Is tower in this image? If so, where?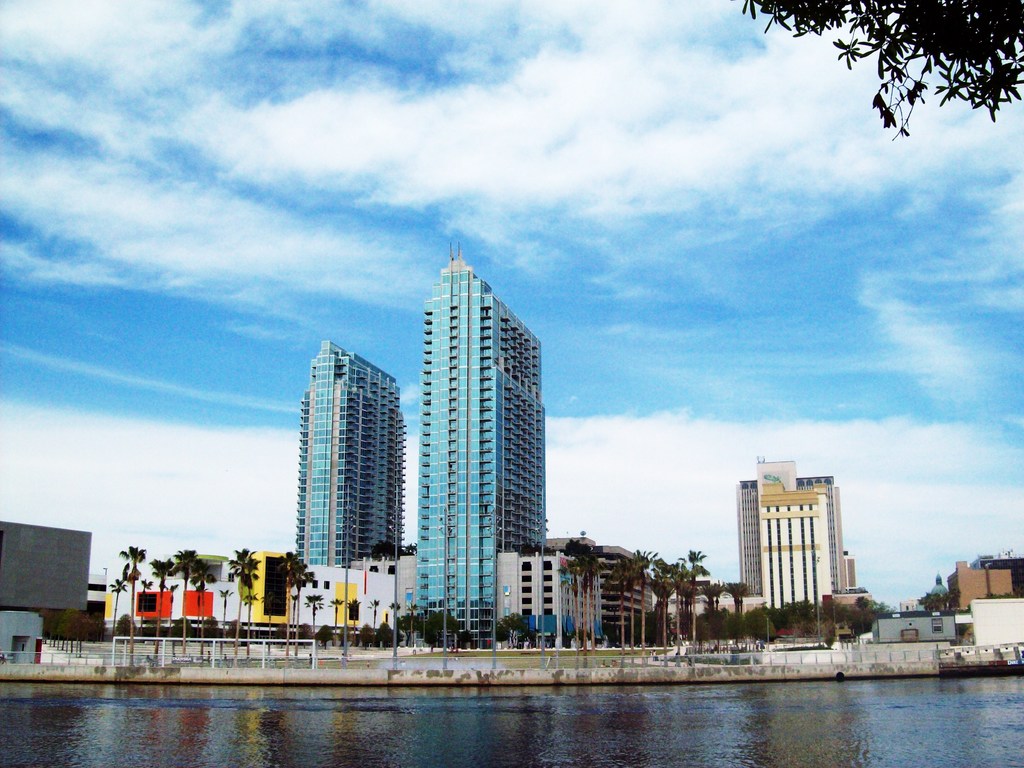
Yes, at {"x1": 413, "y1": 239, "x2": 556, "y2": 643}.
